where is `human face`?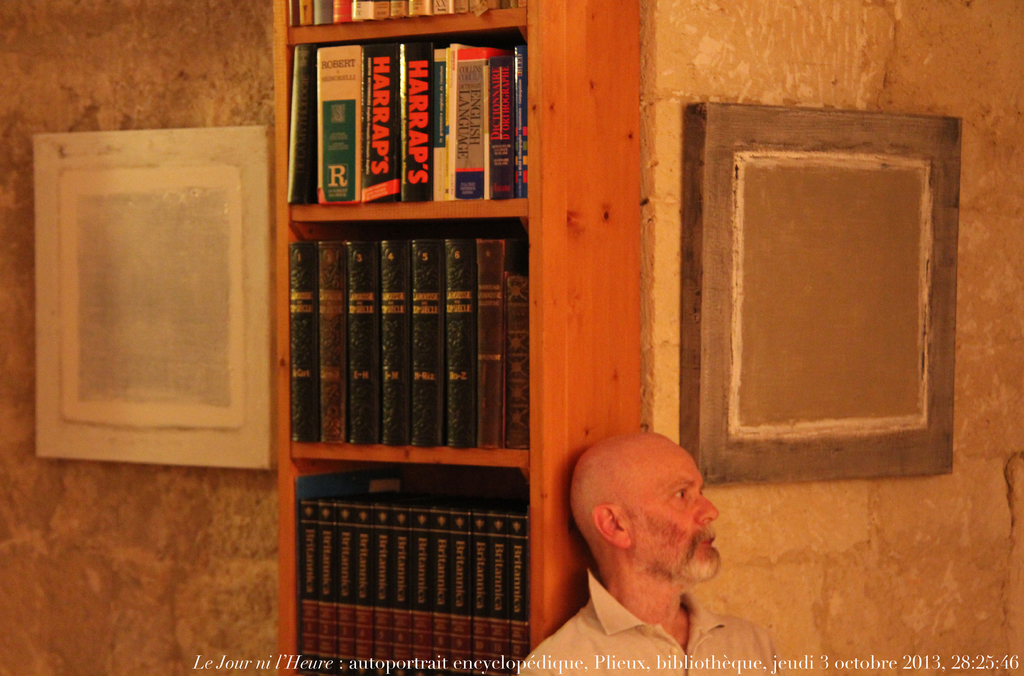
<region>623, 450, 722, 582</region>.
